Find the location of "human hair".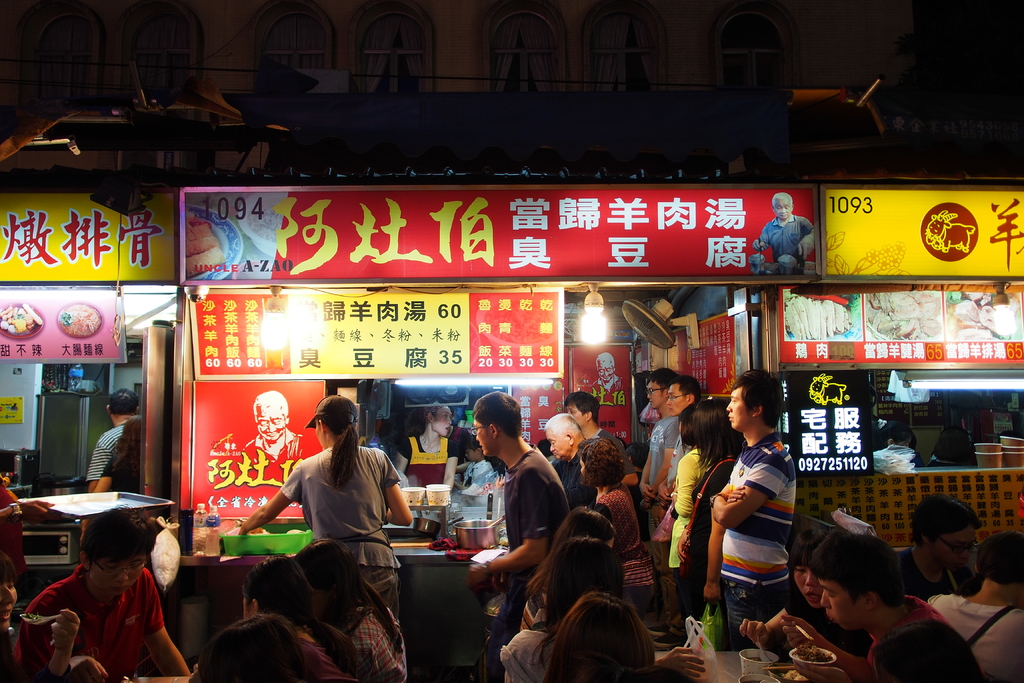
Location: 536,594,657,682.
